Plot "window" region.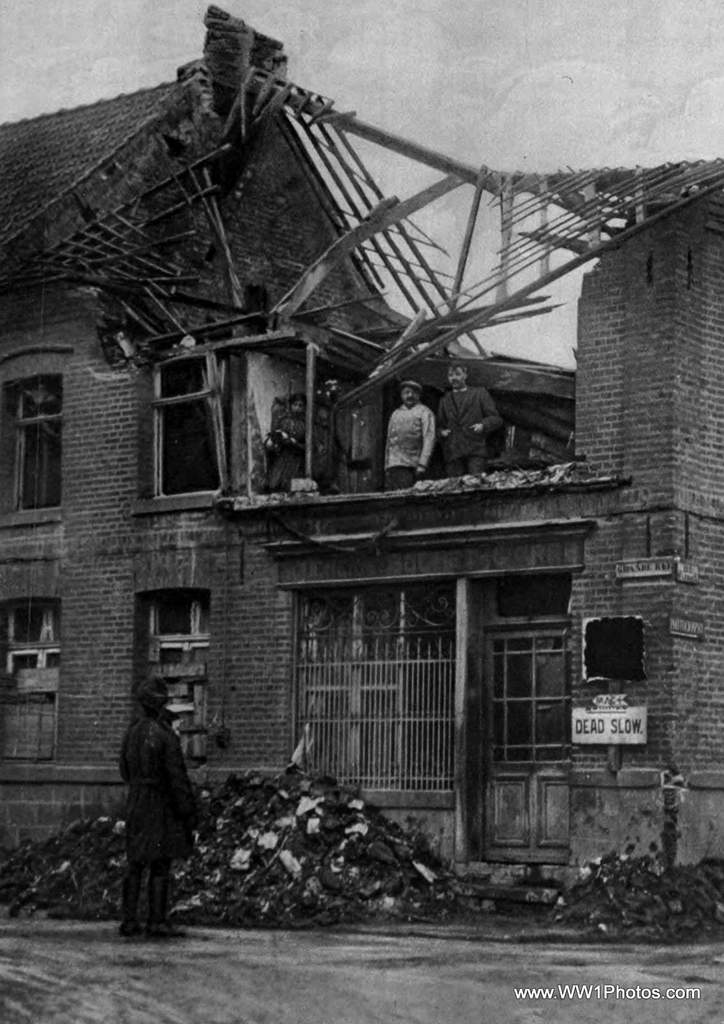
Plotted at 136:580:228:770.
